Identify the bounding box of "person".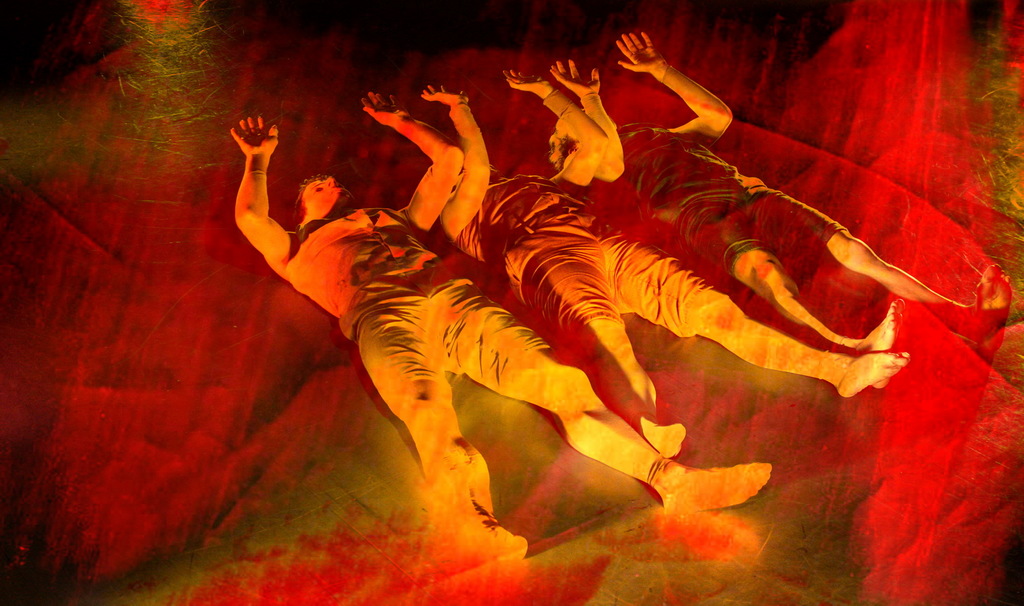
225,87,778,584.
